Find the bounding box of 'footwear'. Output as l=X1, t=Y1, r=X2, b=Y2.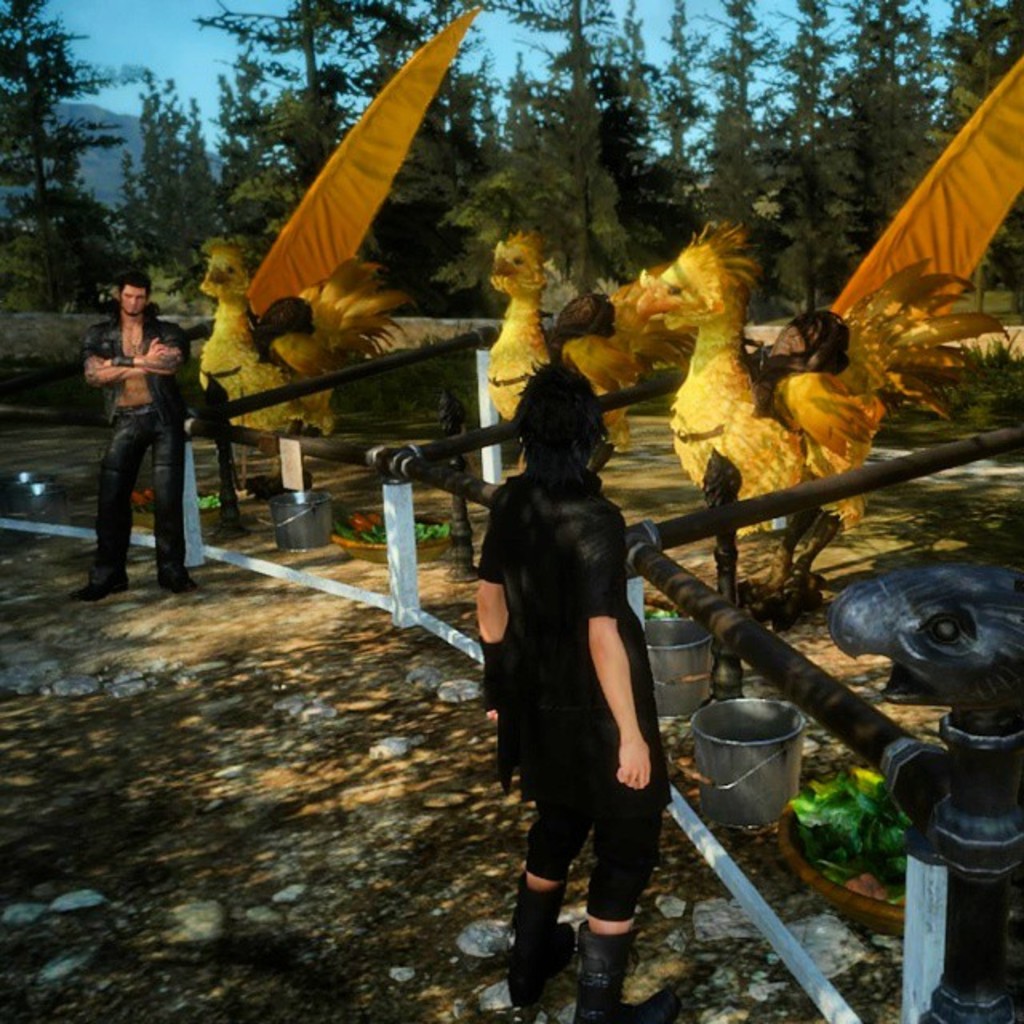
l=578, t=926, r=685, b=1022.
